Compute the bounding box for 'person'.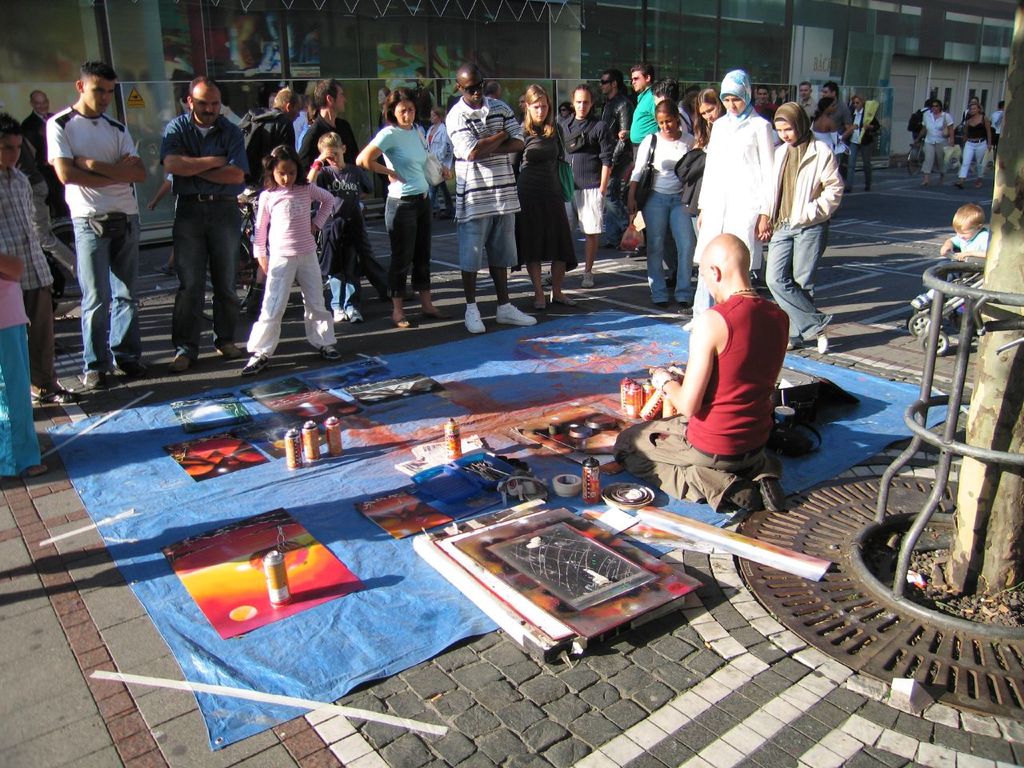
<bbox>623, 100, 699, 308</bbox>.
